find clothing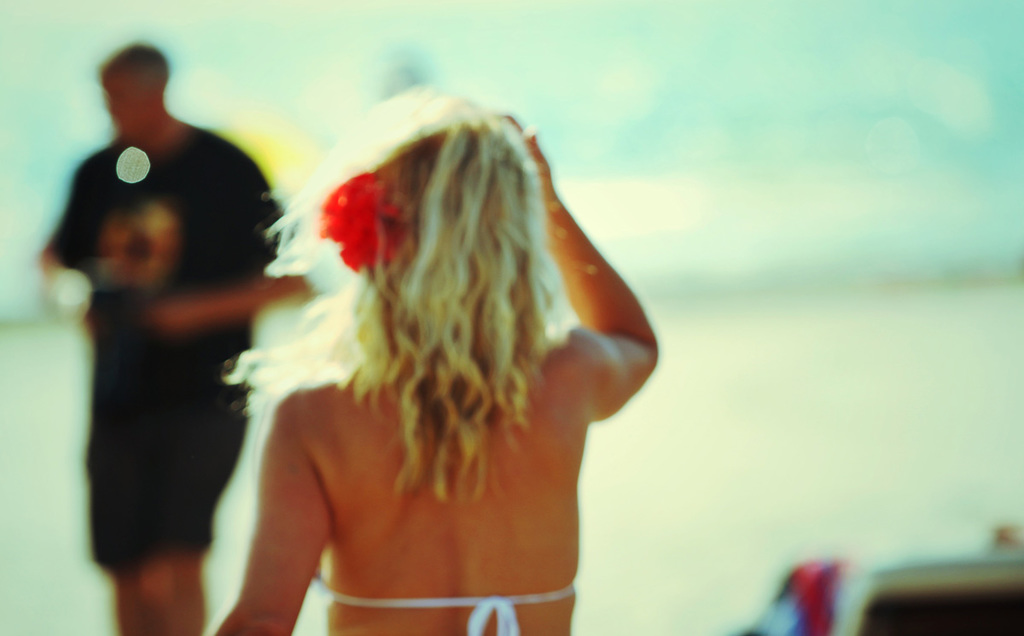
locate(54, 90, 272, 593)
